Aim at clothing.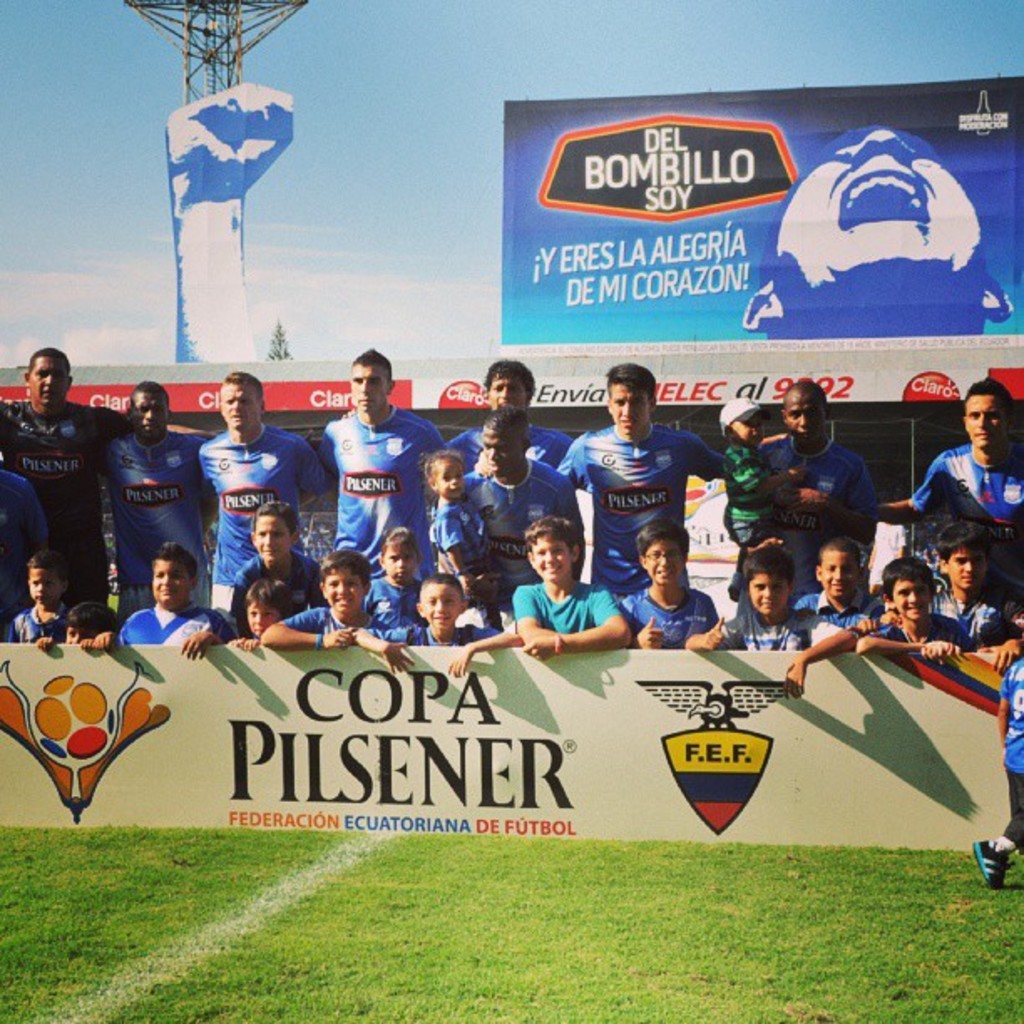
Aimed at x1=902 y1=438 x2=1022 y2=566.
